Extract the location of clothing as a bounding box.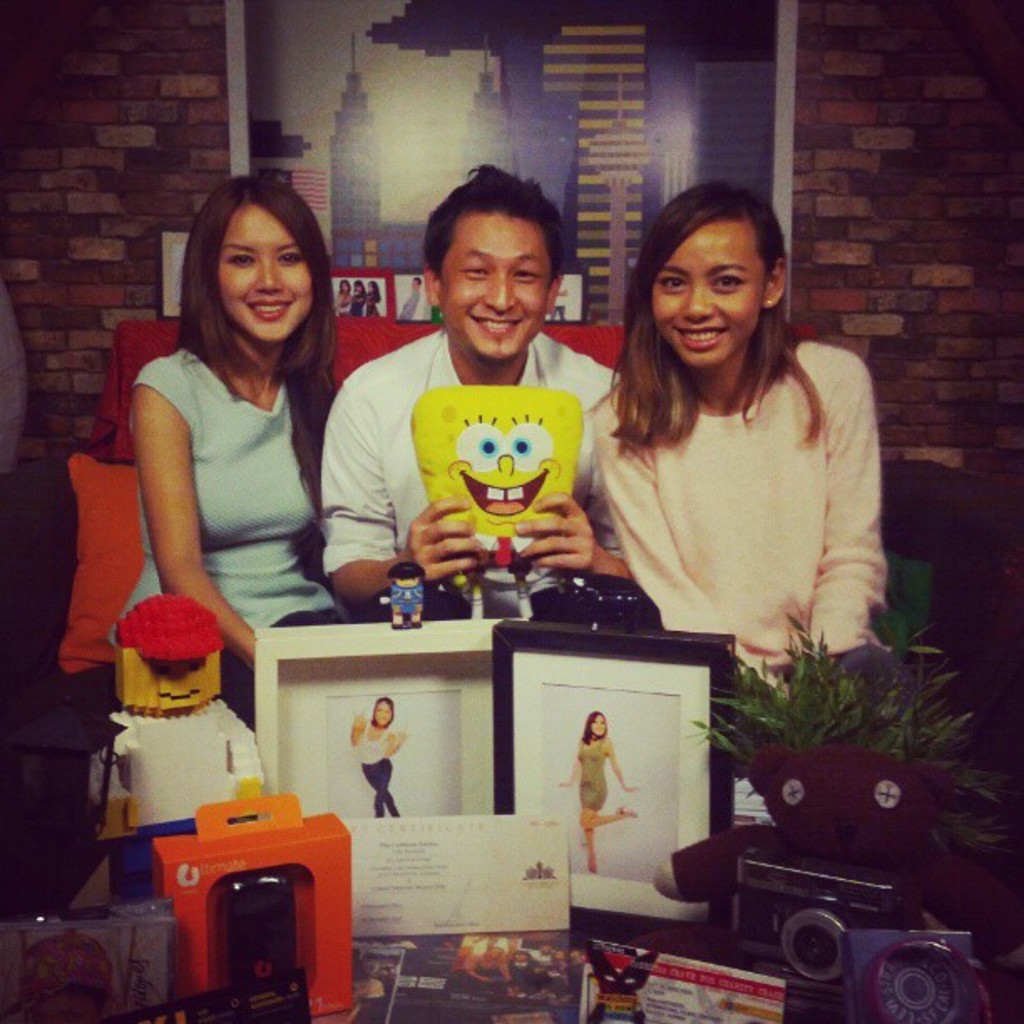
region(109, 351, 343, 719).
